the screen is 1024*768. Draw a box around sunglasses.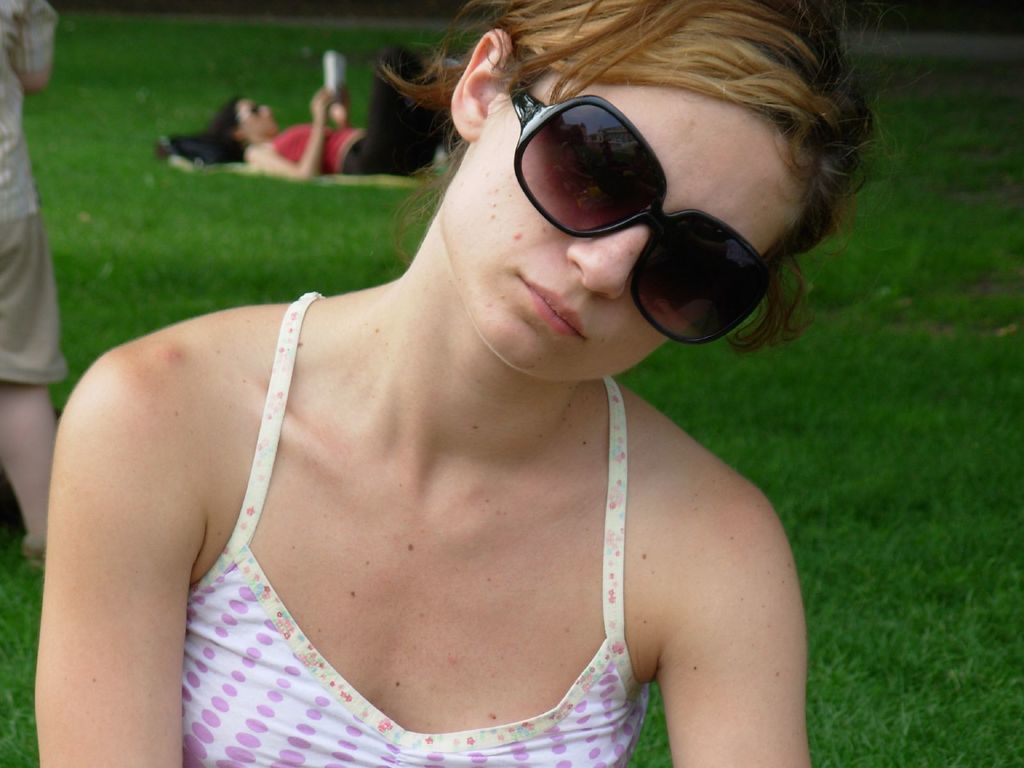
(509, 86, 769, 342).
